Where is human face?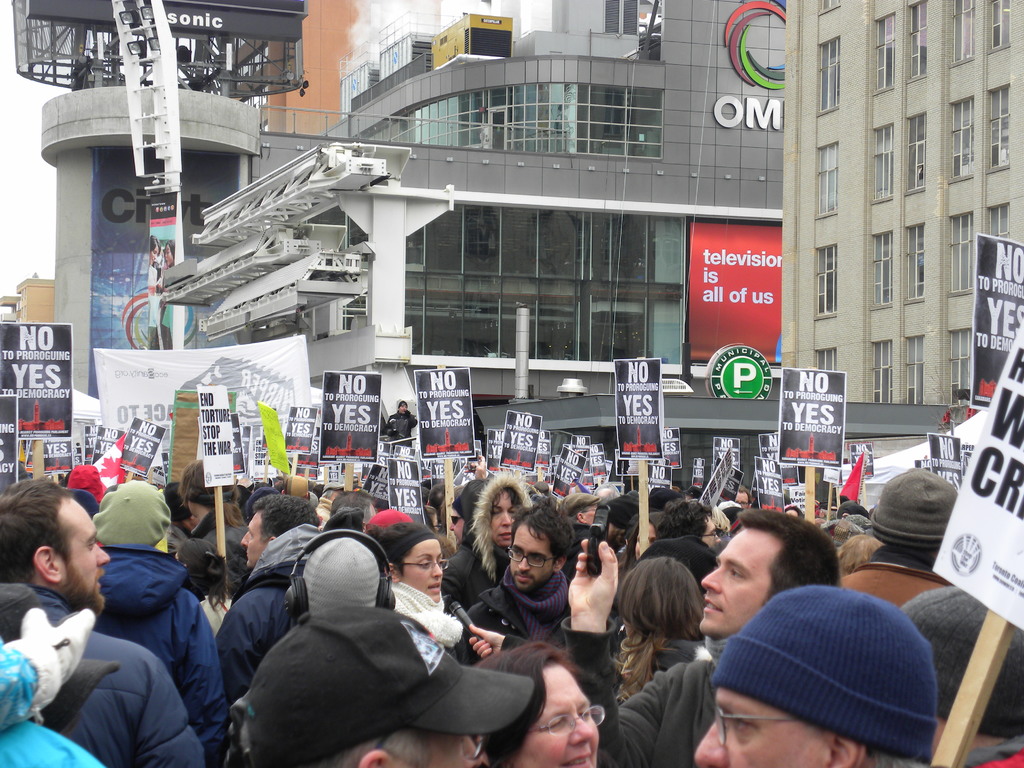
423,733,488,767.
